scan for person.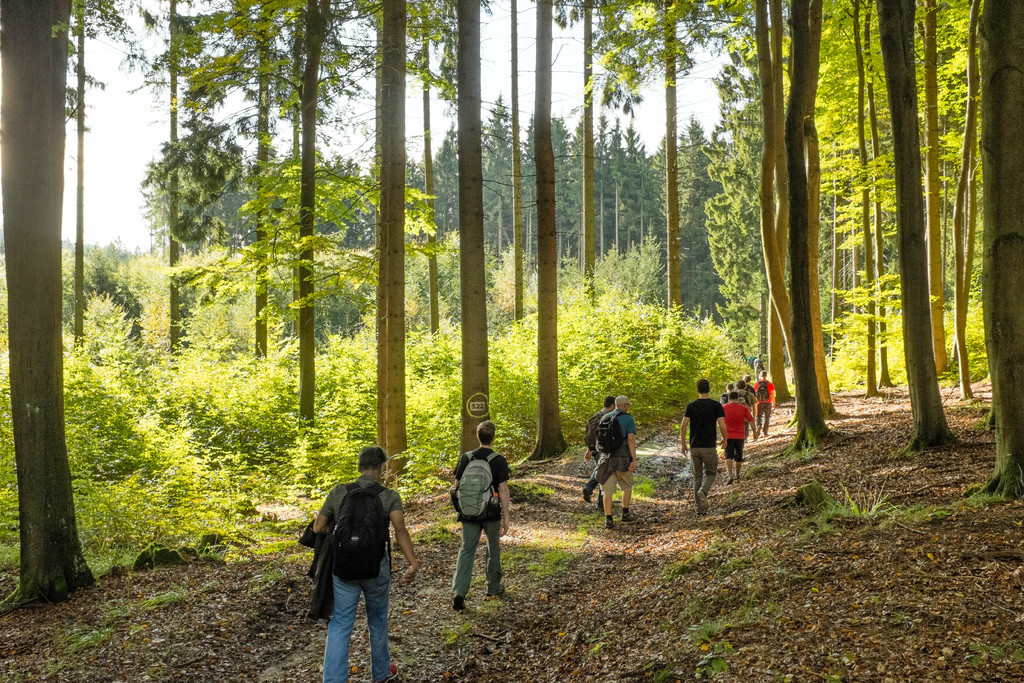
Scan result: rect(728, 376, 756, 416).
